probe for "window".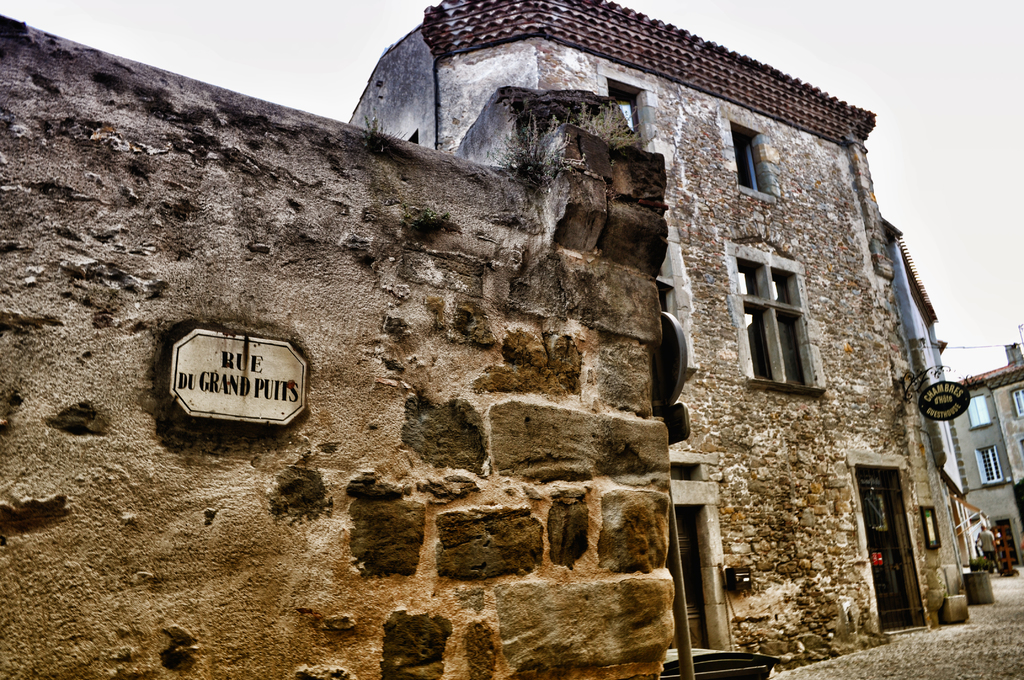
Probe result: 1013, 386, 1023, 416.
